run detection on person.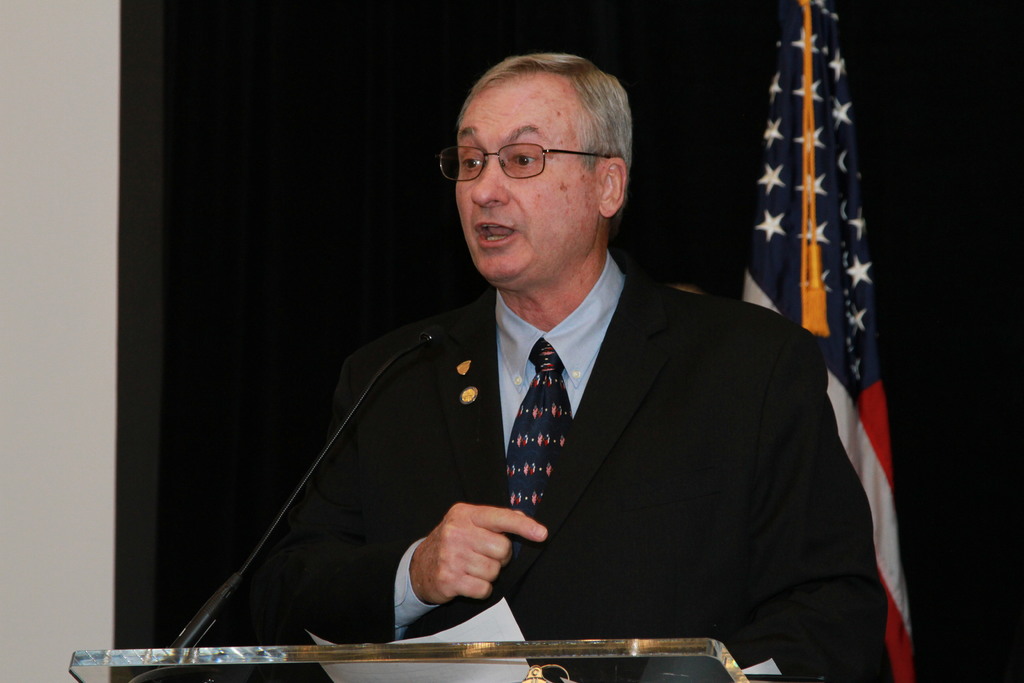
Result: bbox=(182, 81, 879, 682).
